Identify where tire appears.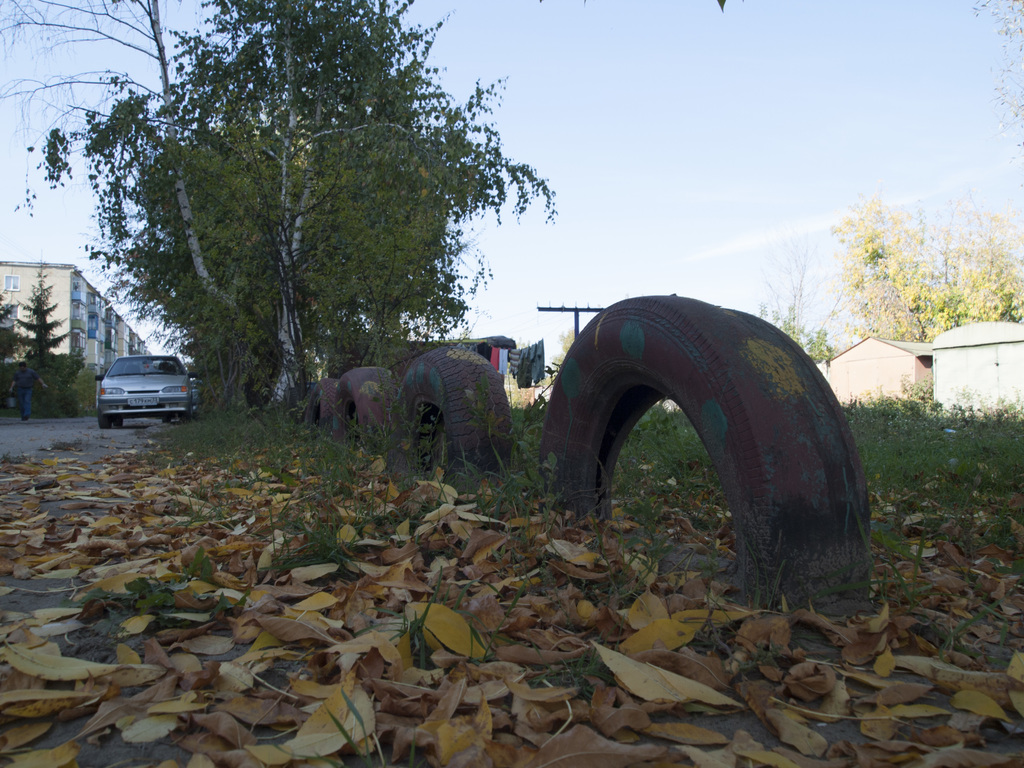
Appears at 394/347/512/481.
